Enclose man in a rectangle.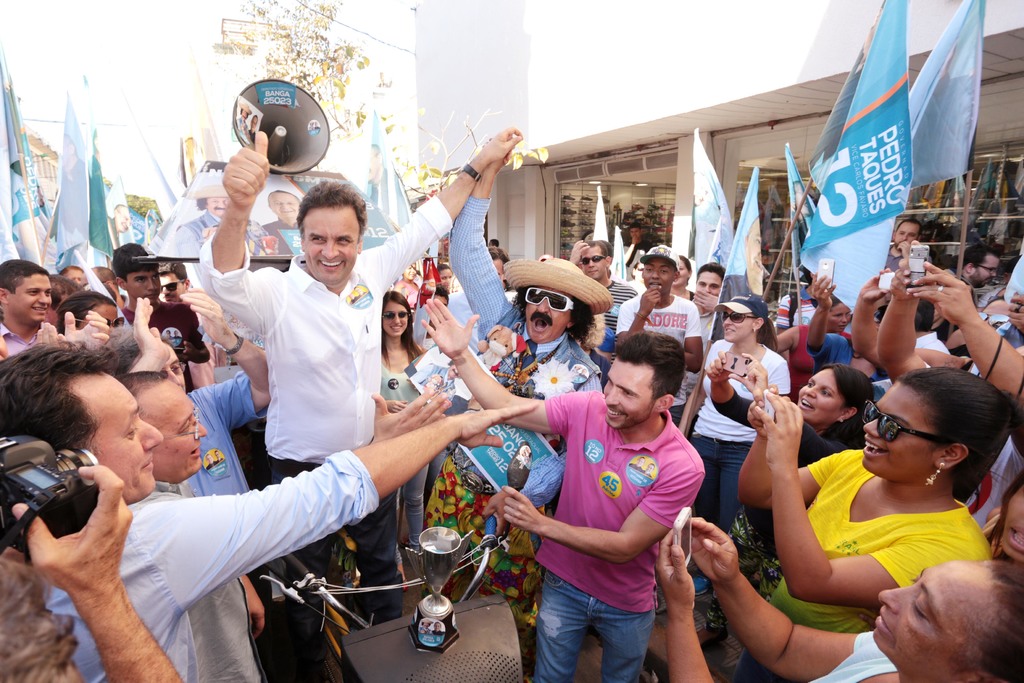
(x1=264, y1=188, x2=303, y2=256).
